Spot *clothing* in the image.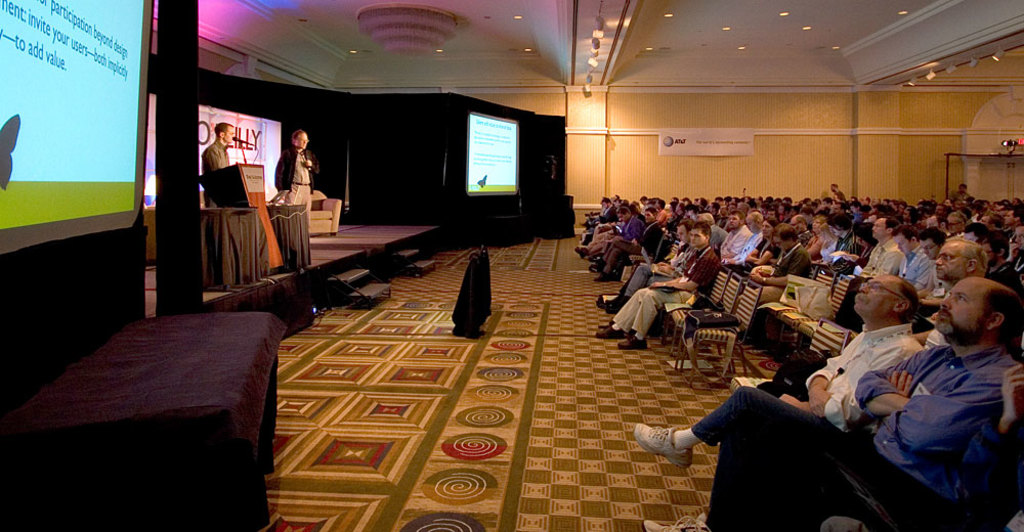
*clothing* found at select_region(834, 189, 848, 202).
